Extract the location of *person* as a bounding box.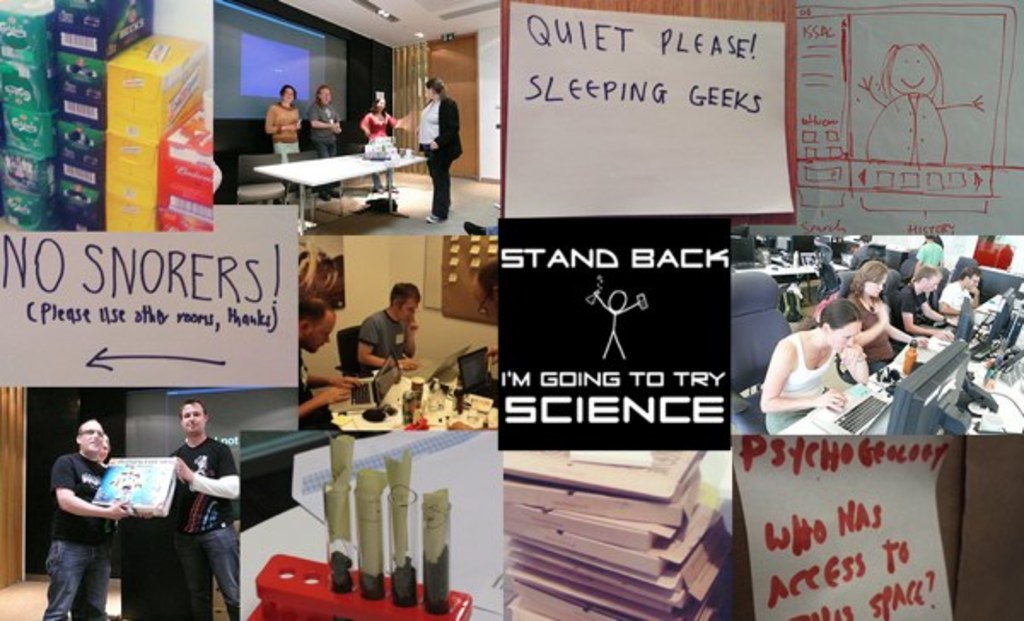
[left=353, top=275, right=427, bottom=384].
